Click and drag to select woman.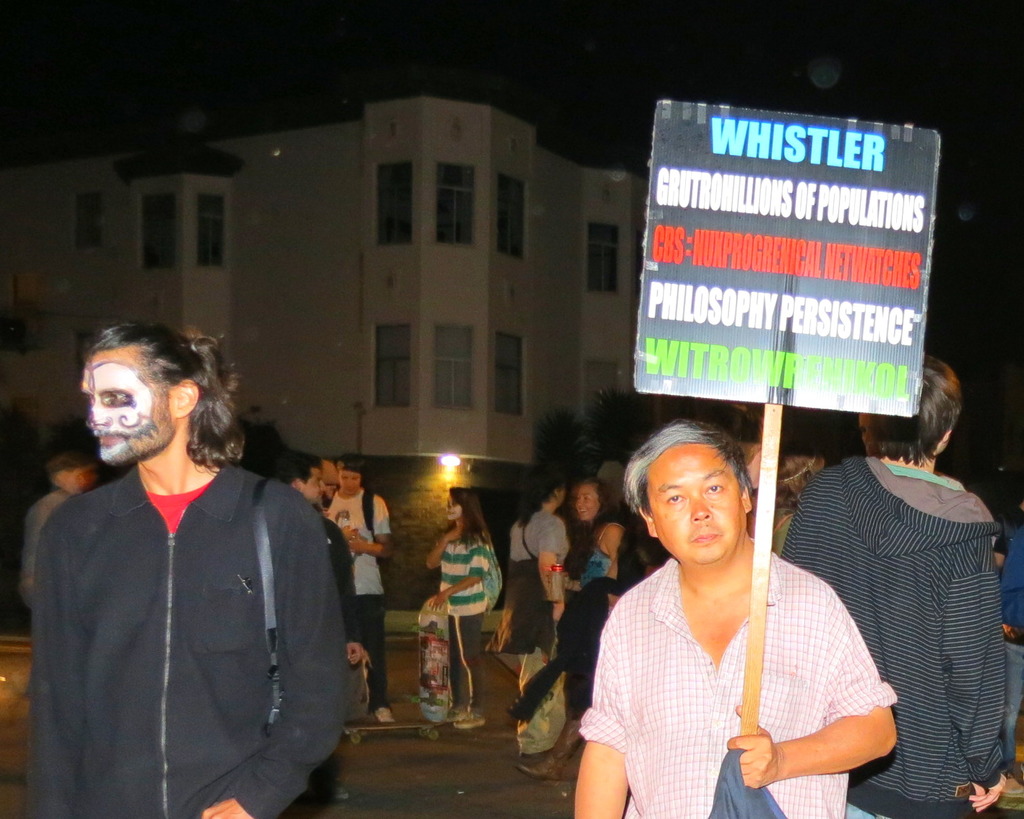
Selection: (750,434,831,551).
